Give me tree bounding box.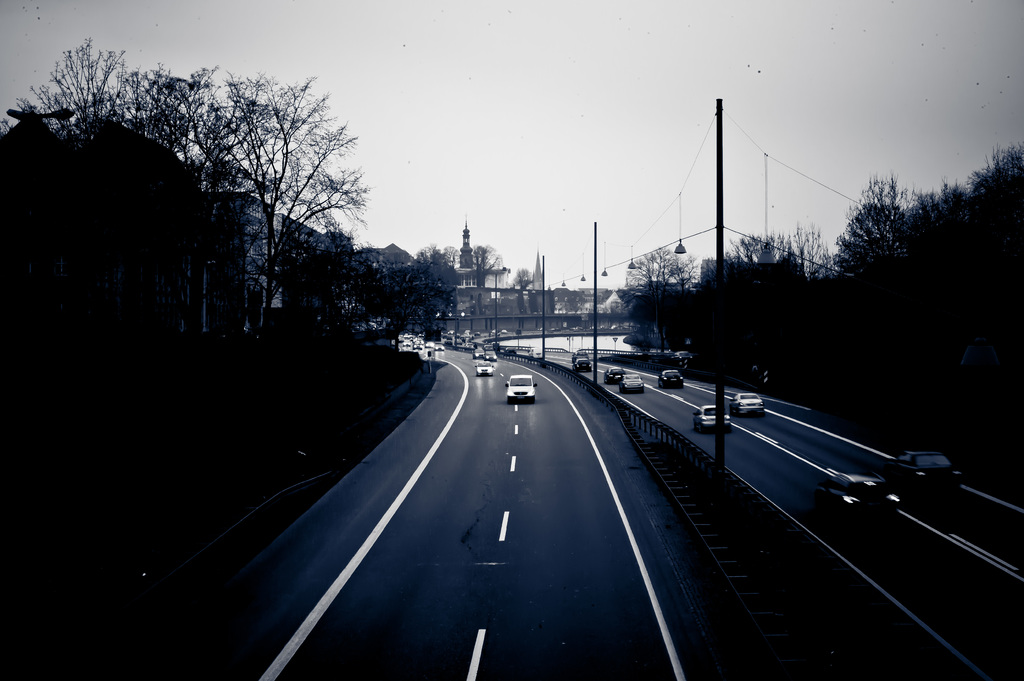
[left=194, top=68, right=367, bottom=330].
